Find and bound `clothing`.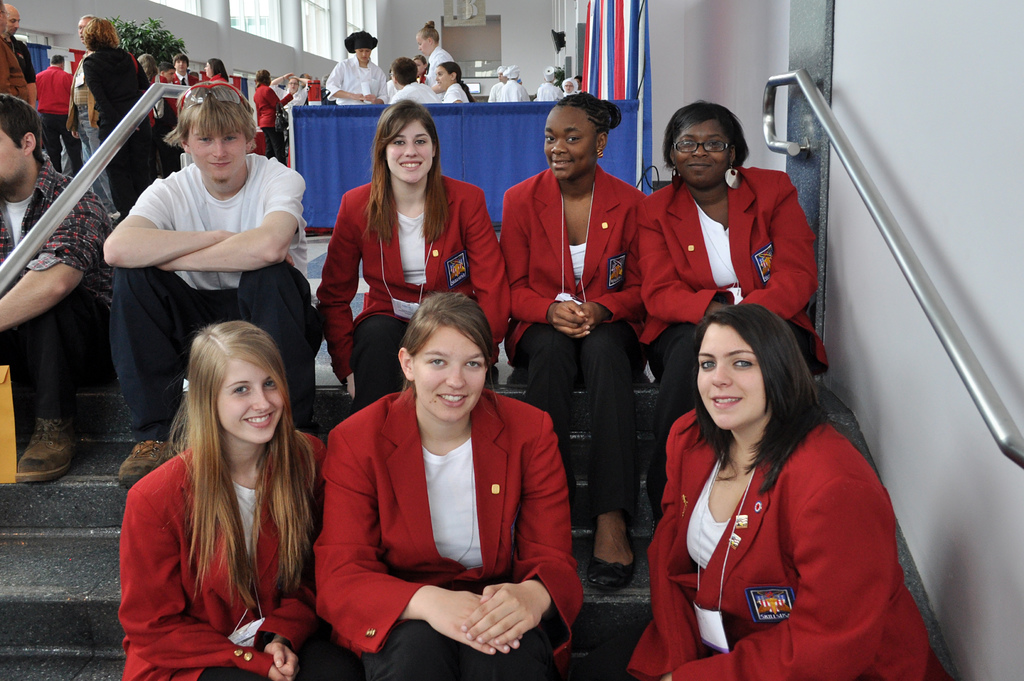
Bound: bbox(535, 80, 561, 101).
